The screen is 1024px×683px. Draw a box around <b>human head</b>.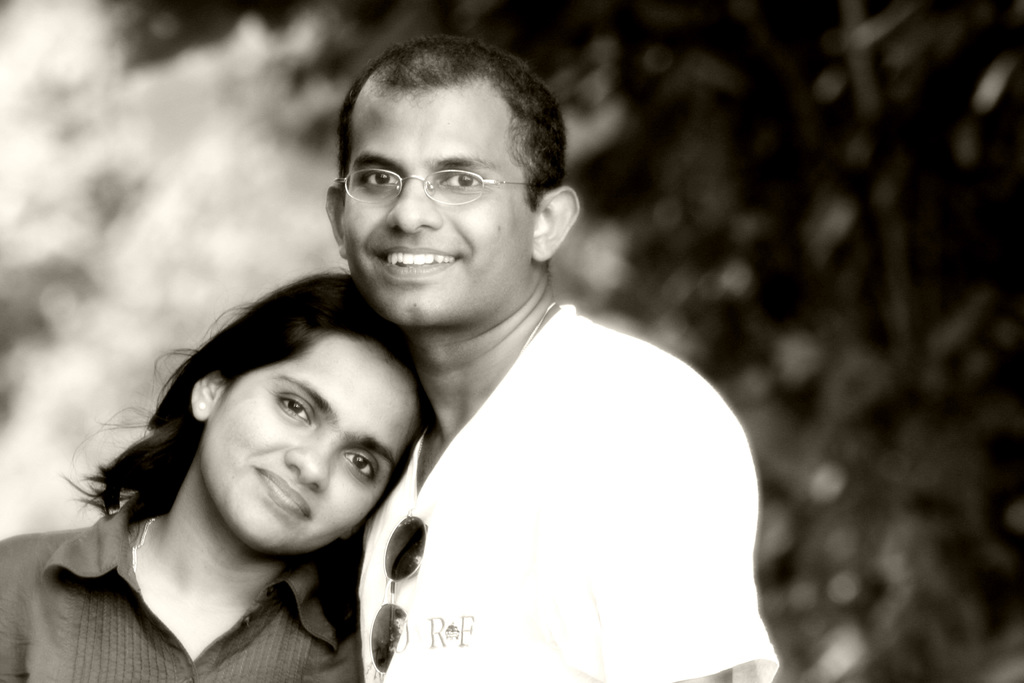
321/33/580/341.
